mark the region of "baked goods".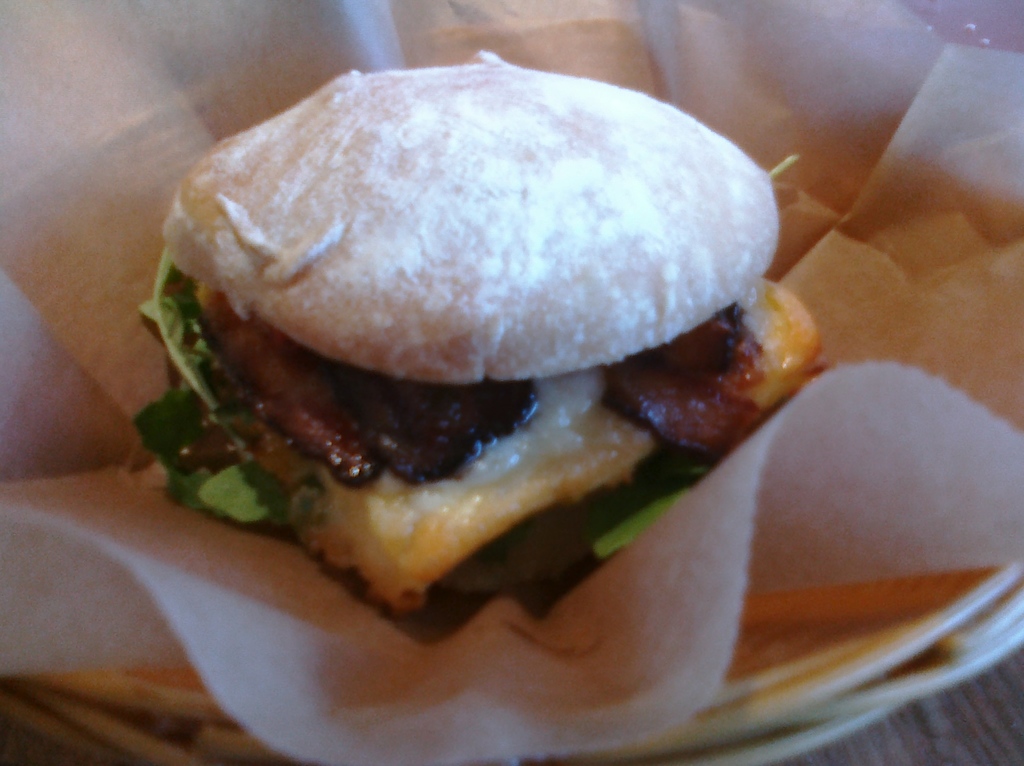
Region: {"x1": 128, "y1": 57, "x2": 796, "y2": 623}.
